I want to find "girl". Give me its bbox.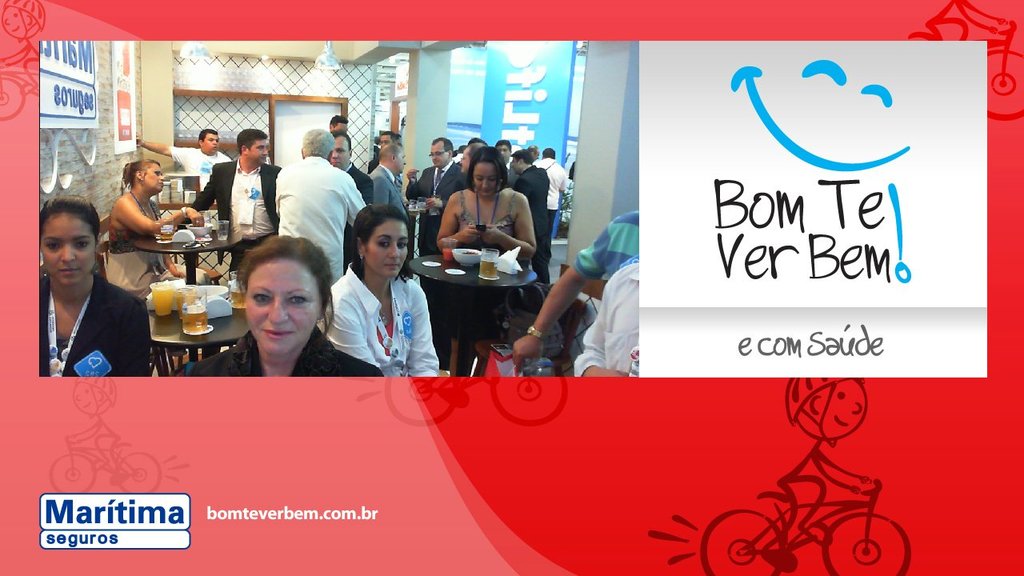
[left=181, top=234, right=374, bottom=378].
